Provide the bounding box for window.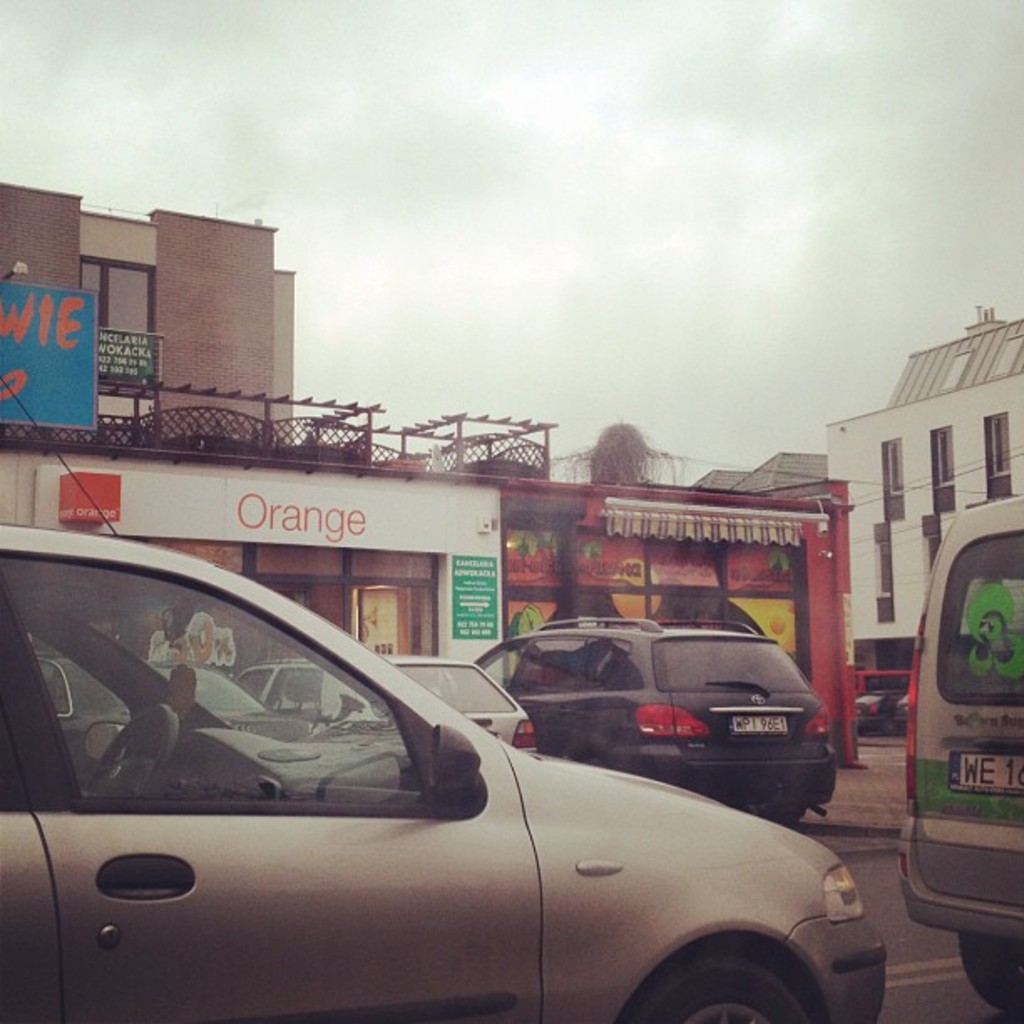
bbox(939, 353, 972, 388).
